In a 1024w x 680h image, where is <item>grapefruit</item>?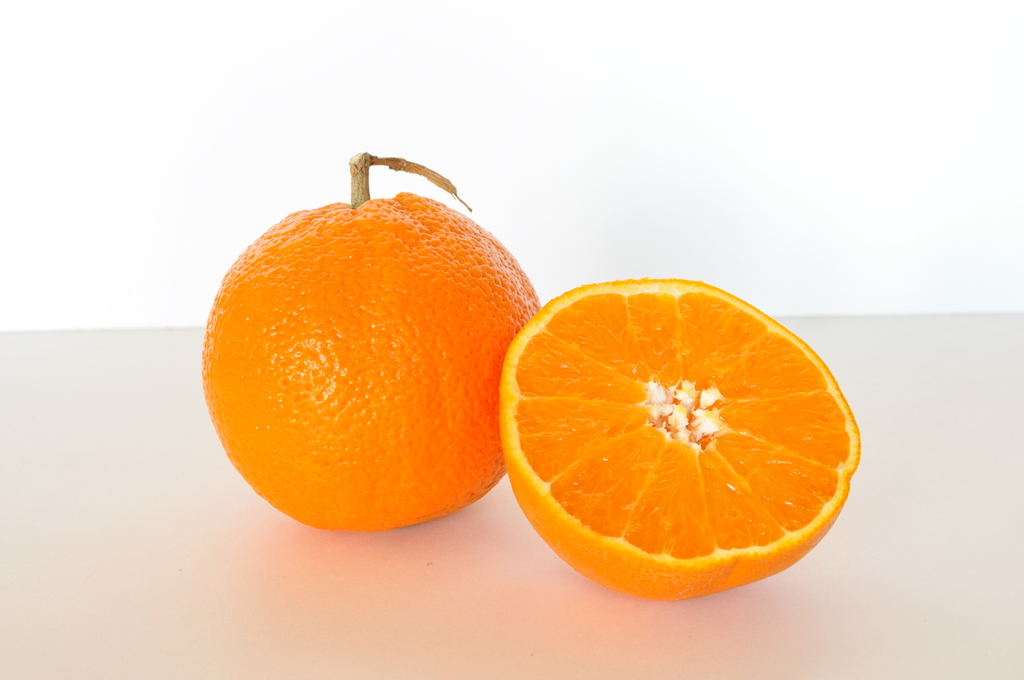
rect(198, 185, 543, 537).
